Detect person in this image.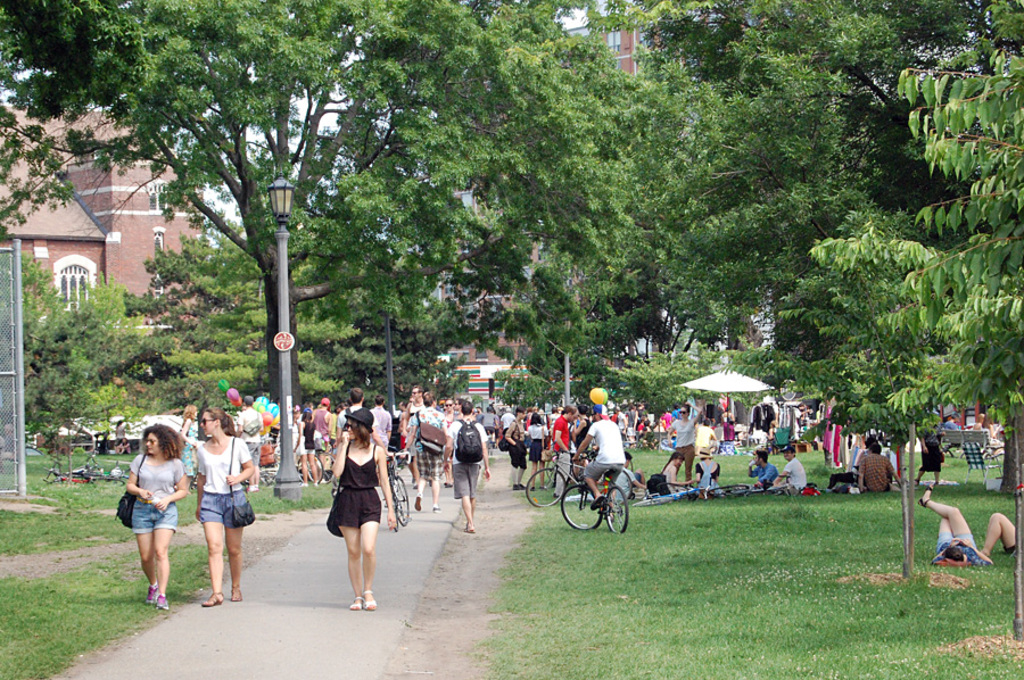
Detection: detection(912, 421, 943, 484).
